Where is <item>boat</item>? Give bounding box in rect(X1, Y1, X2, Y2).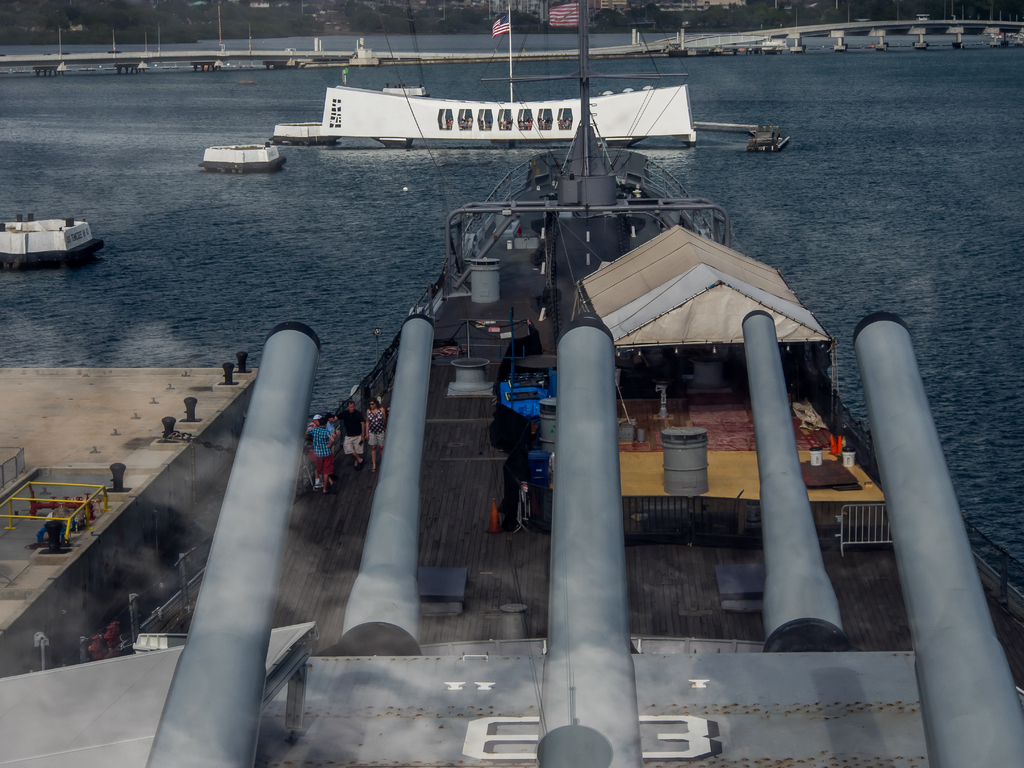
rect(751, 122, 790, 155).
